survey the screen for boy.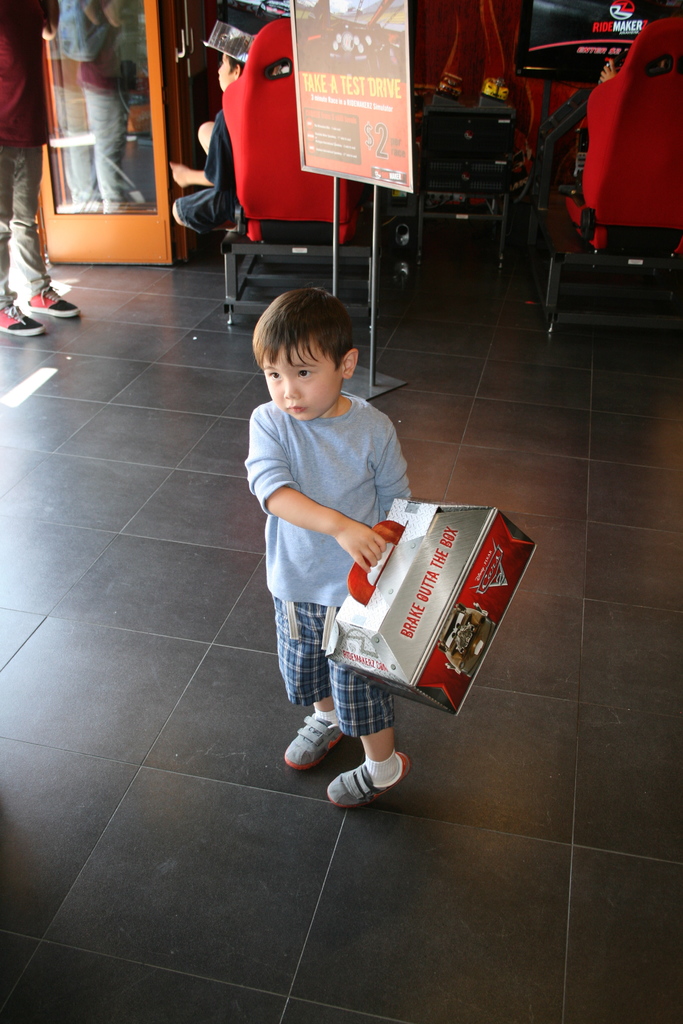
Survey found: <box>238,266,427,776</box>.
